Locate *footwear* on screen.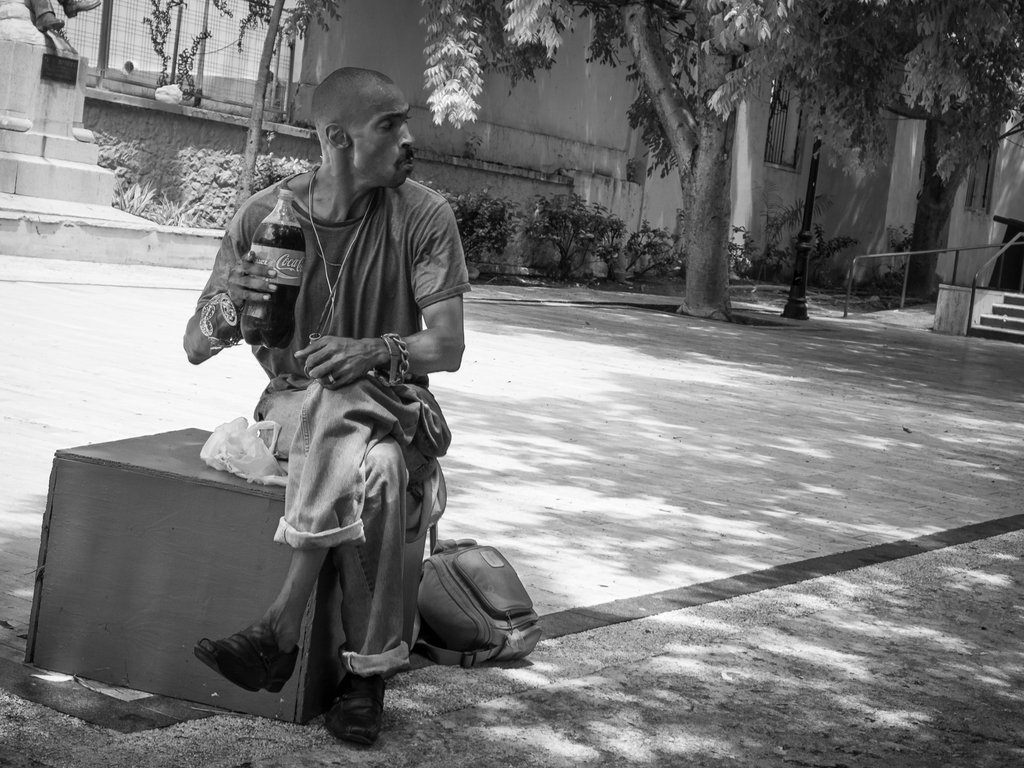
On screen at <region>193, 621, 298, 700</region>.
